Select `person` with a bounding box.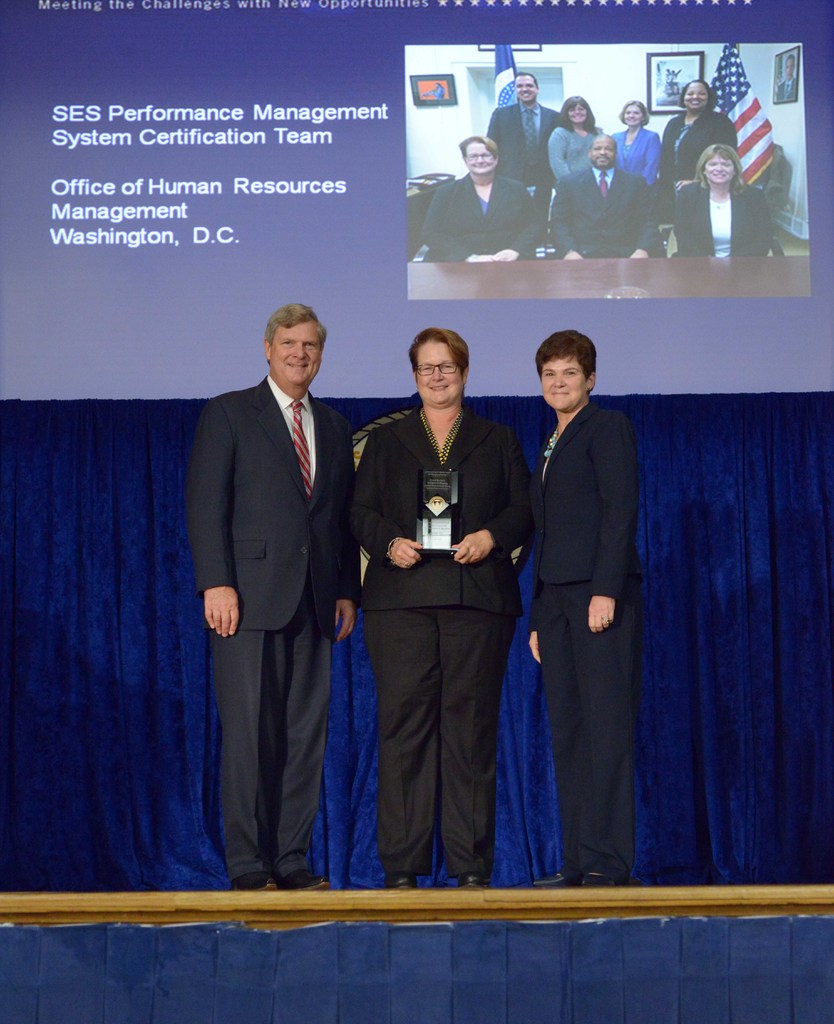
bbox(417, 136, 550, 266).
